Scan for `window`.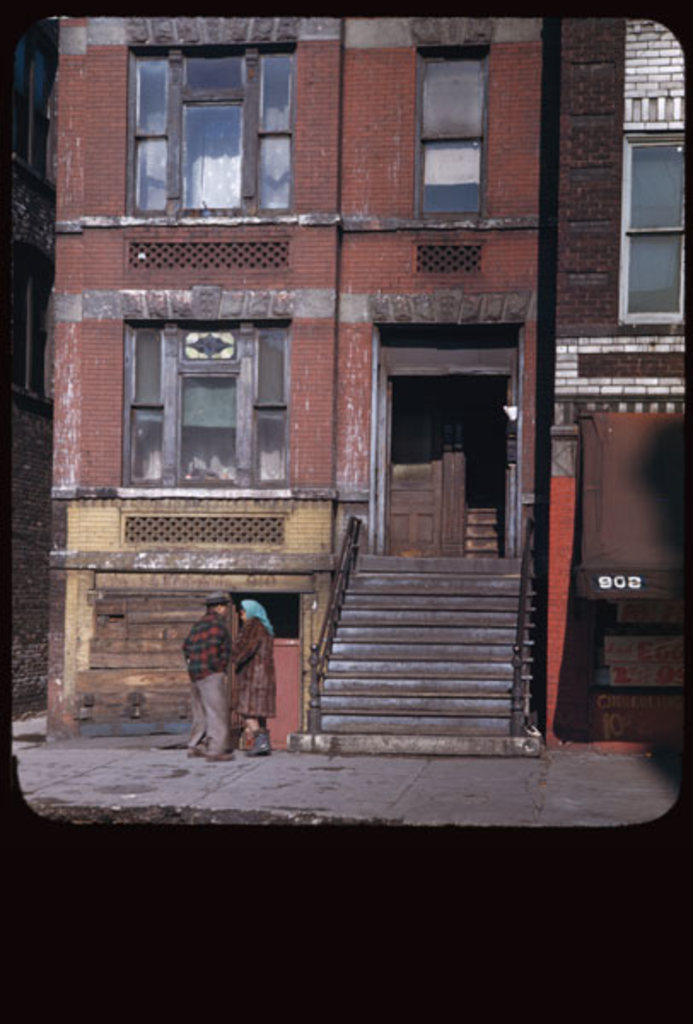
Scan result: x1=420, y1=55, x2=498, y2=220.
